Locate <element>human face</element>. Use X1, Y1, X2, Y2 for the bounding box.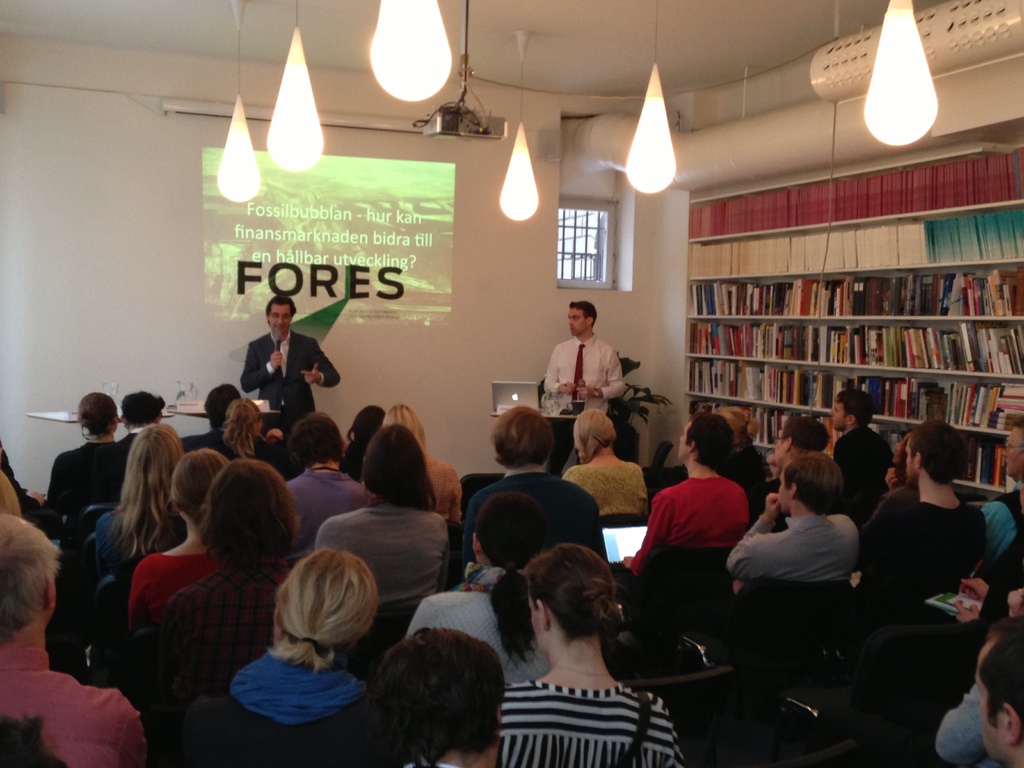
267, 304, 289, 331.
